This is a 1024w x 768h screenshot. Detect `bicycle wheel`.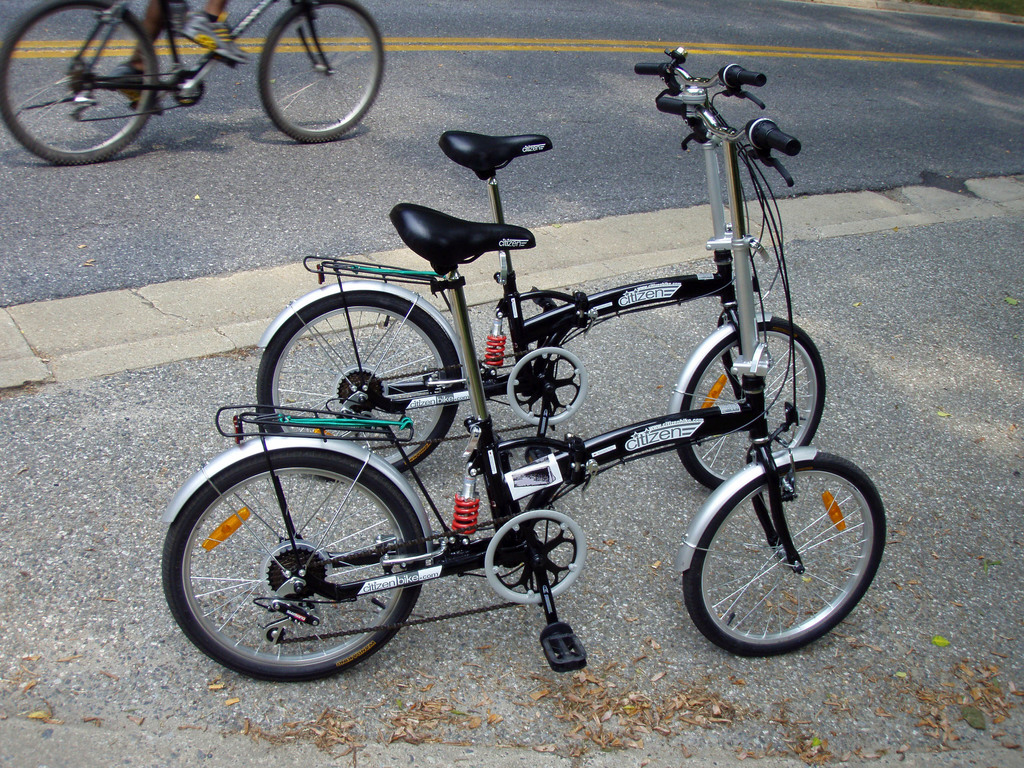
x1=164, y1=450, x2=426, y2=683.
